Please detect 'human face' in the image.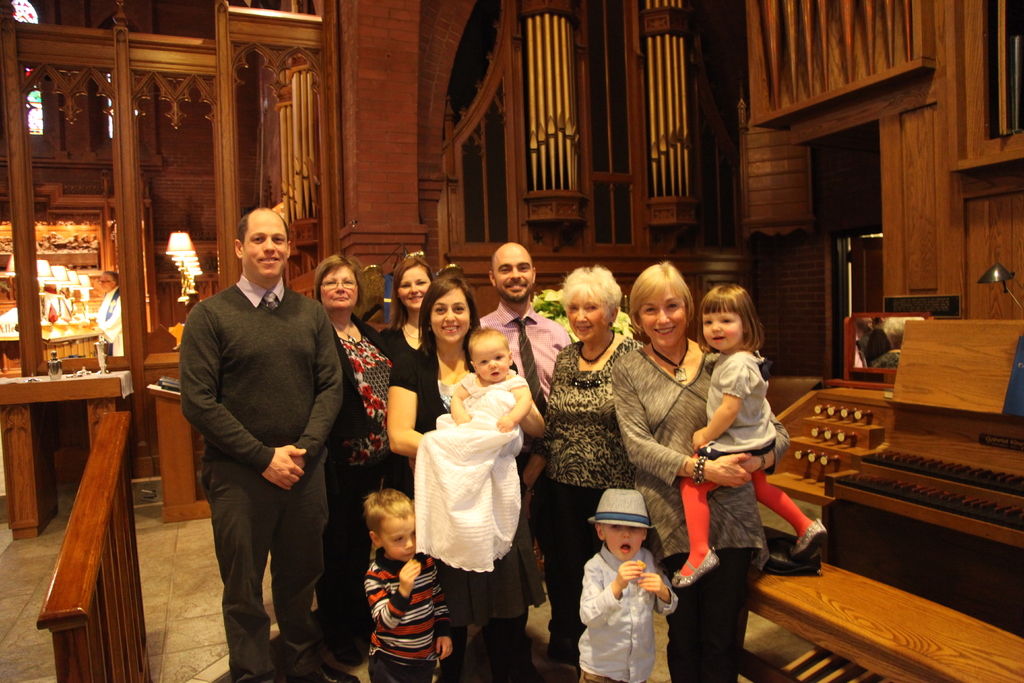
BBox(492, 252, 538, 309).
